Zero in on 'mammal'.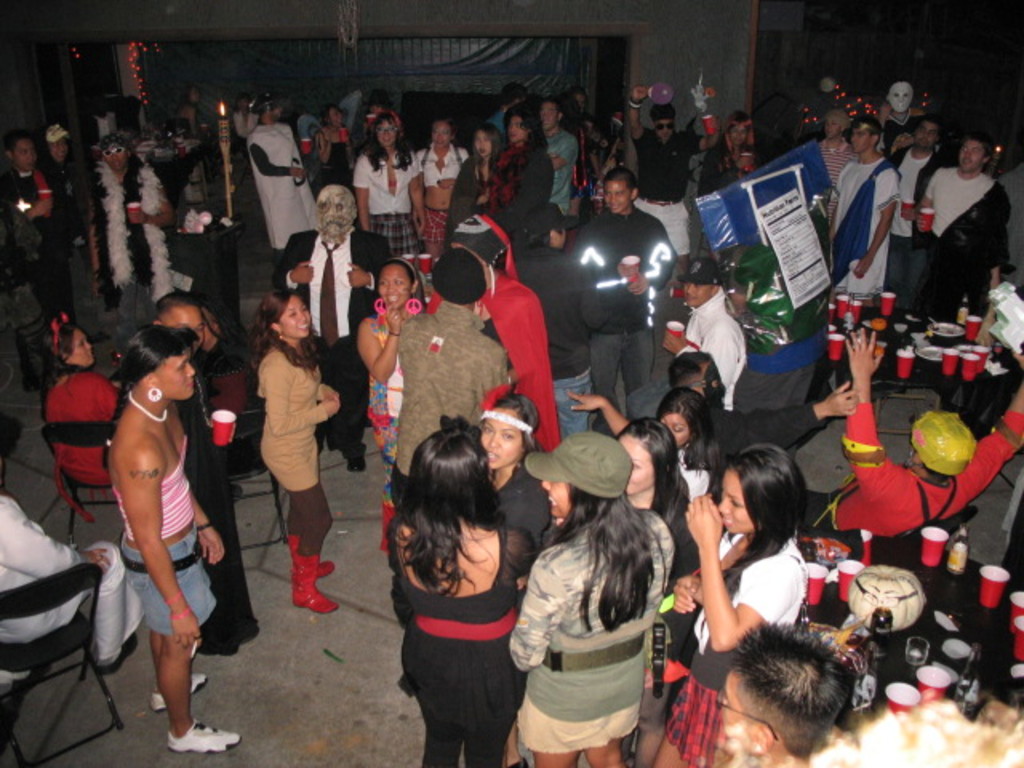
Zeroed in: l=86, t=130, r=173, b=322.
